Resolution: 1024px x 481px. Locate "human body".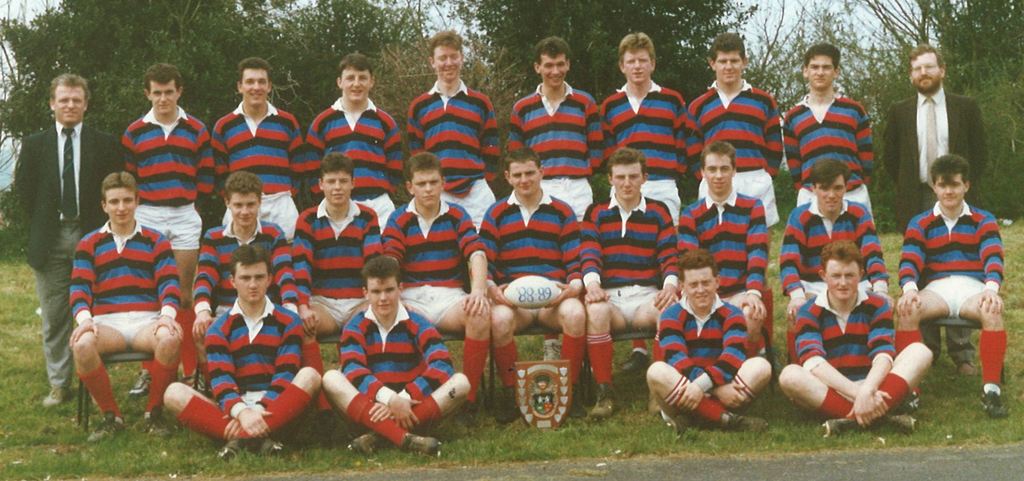
[x1=776, y1=155, x2=884, y2=311].
